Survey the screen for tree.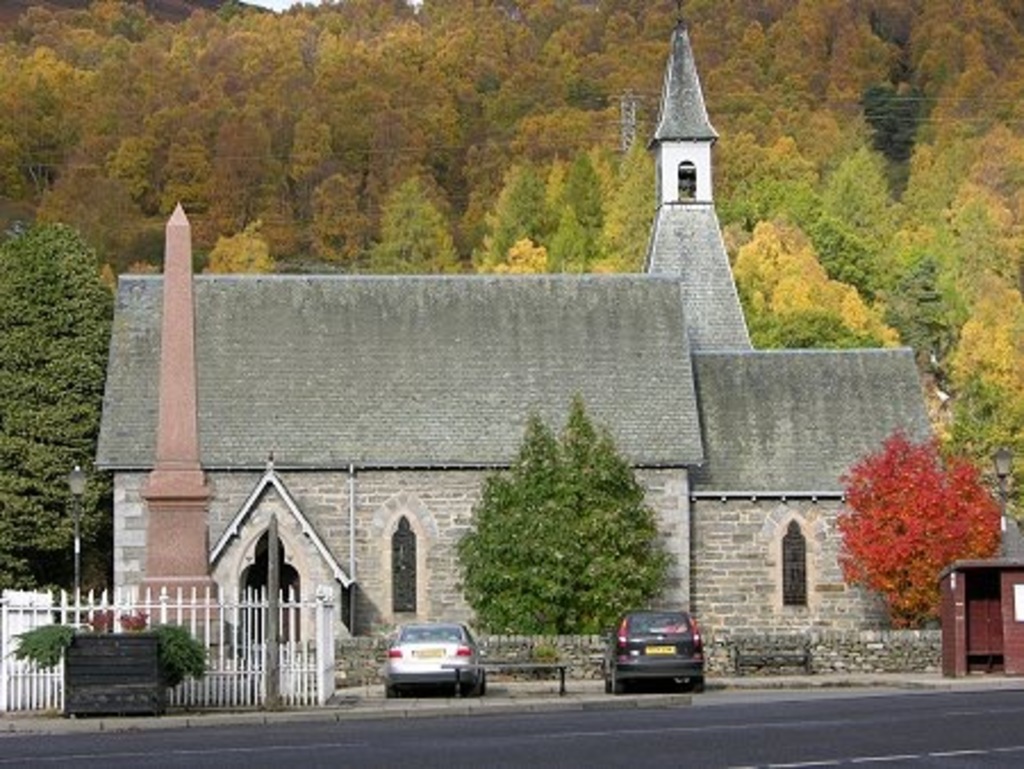
Survey found: (969, 364, 1022, 507).
